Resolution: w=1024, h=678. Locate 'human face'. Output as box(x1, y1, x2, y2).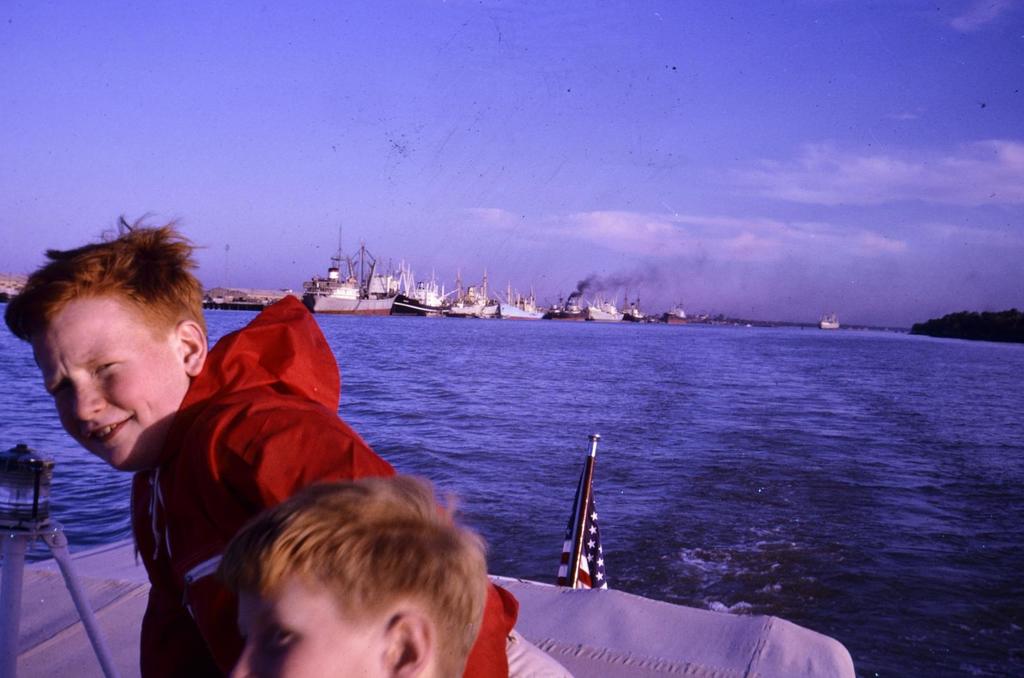
box(234, 584, 395, 677).
